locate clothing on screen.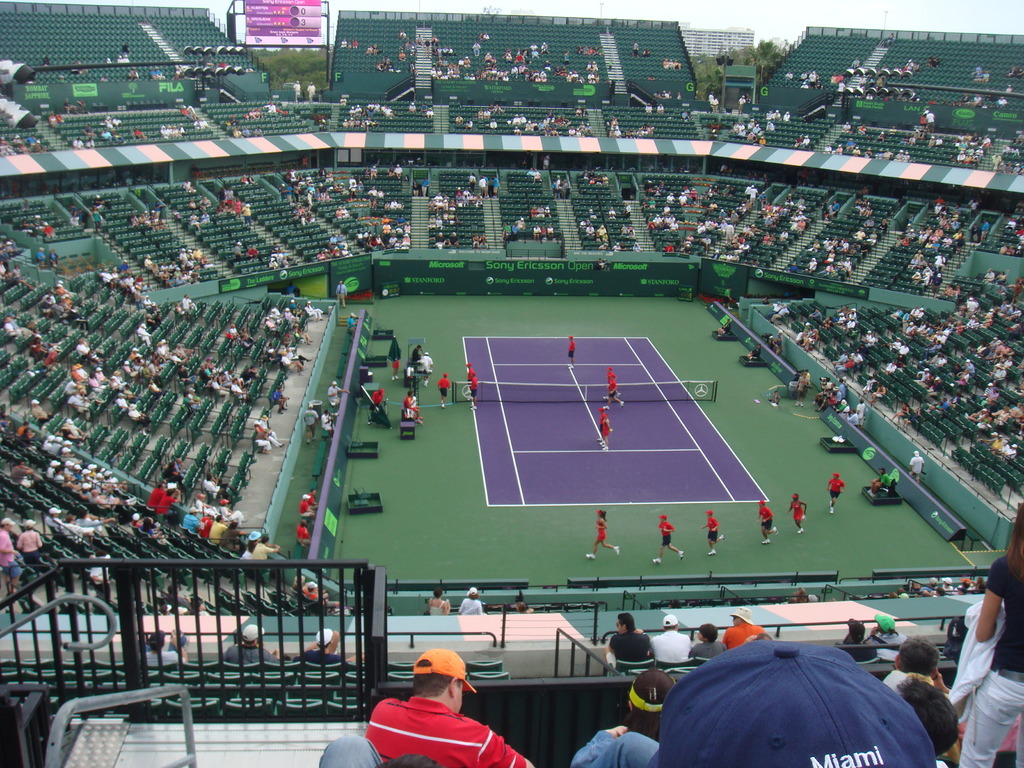
On screen at 703,516,719,544.
